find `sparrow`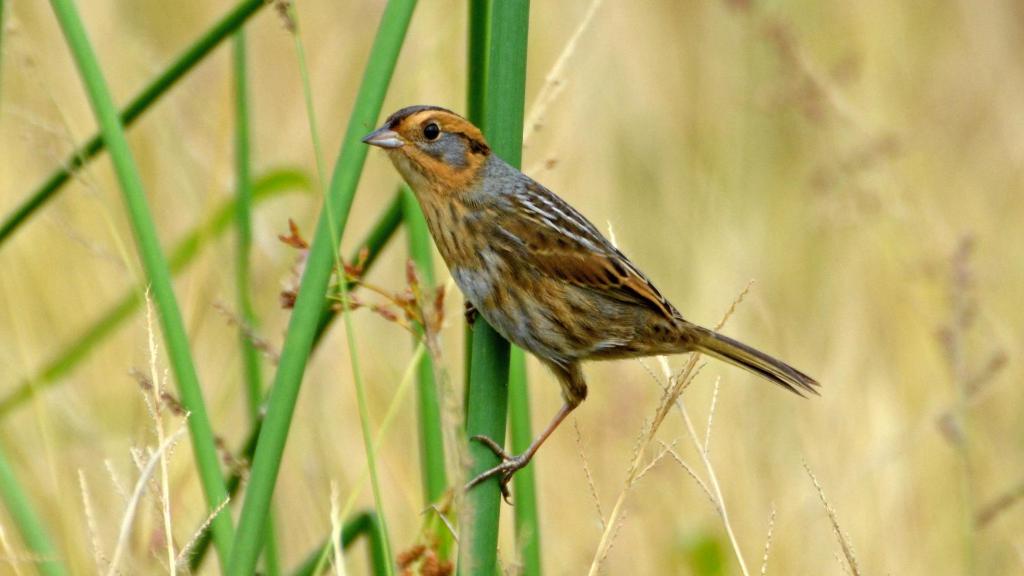
box(361, 102, 815, 504)
